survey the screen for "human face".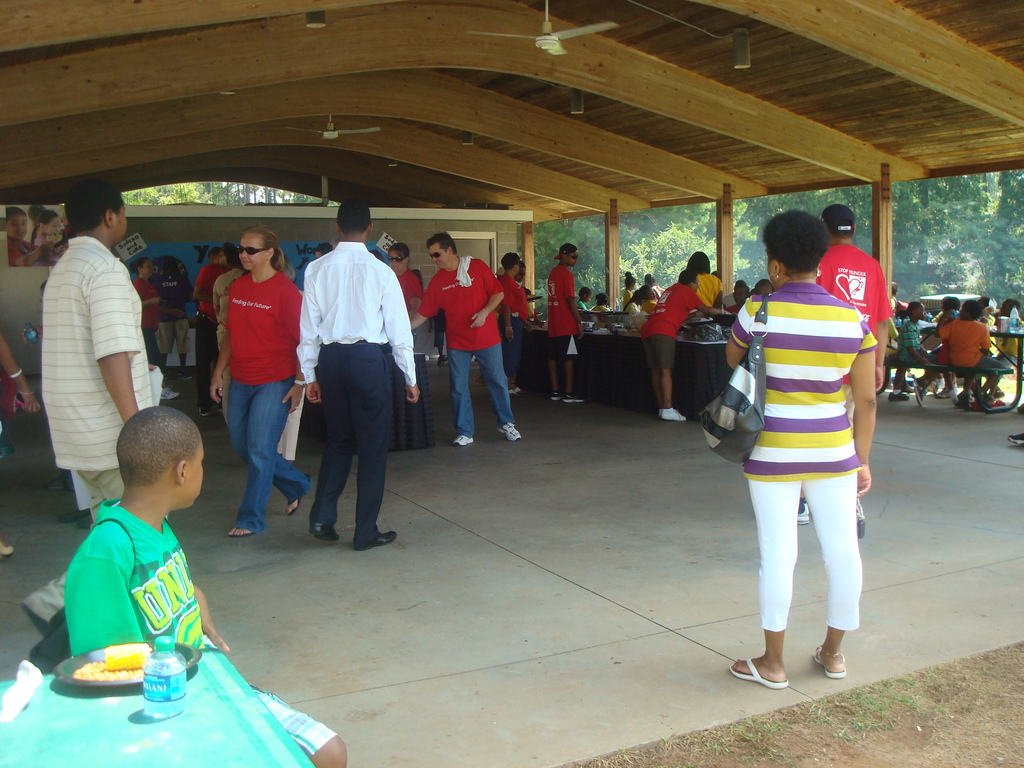
Survey found: <region>586, 297, 589, 301</region>.
